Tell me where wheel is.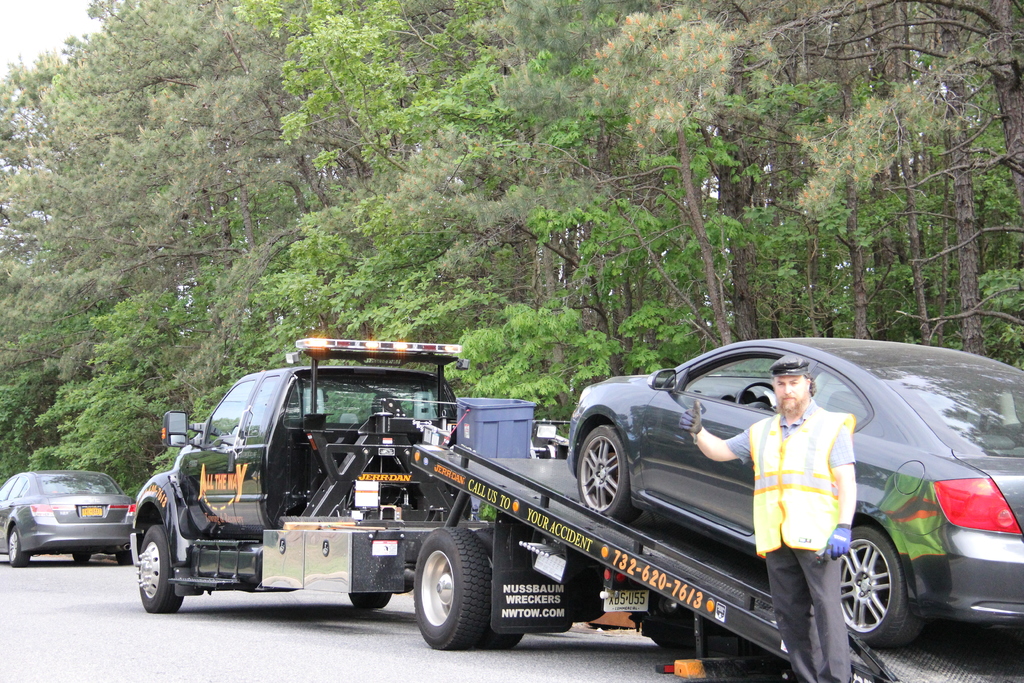
wheel is at left=130, top=521, right=185, bottom=611.
